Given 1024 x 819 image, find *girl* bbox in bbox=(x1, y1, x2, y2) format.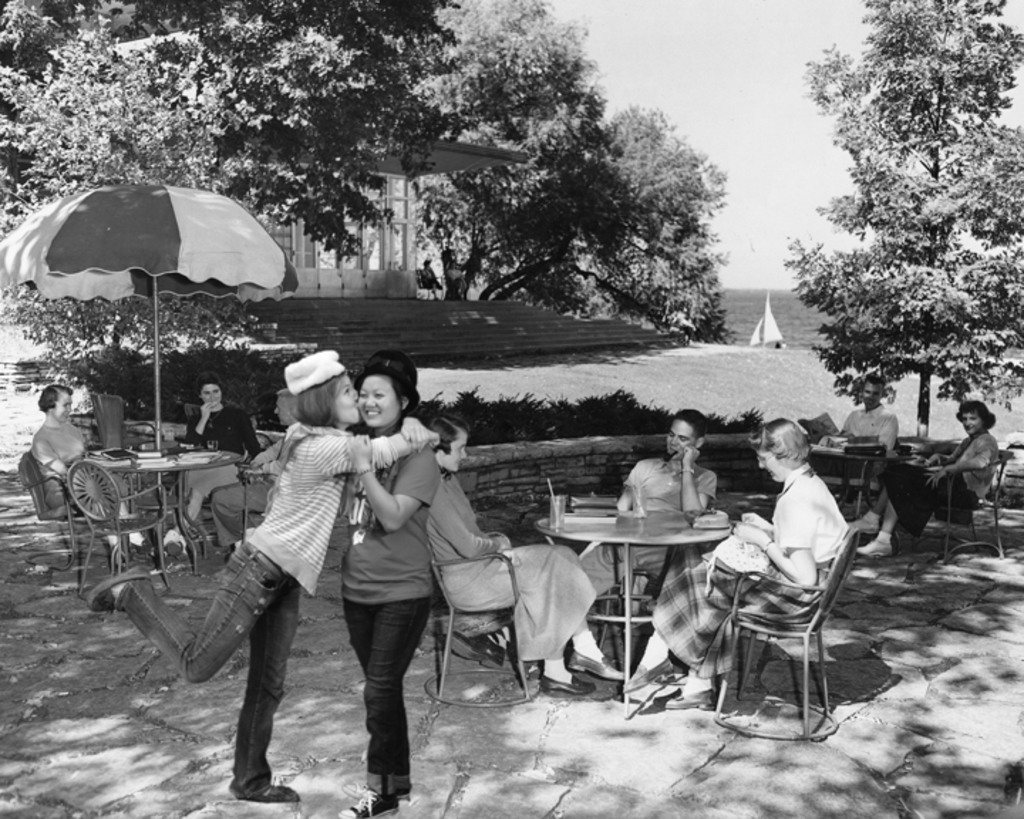
bbox=(169, 377, 274, 530).
